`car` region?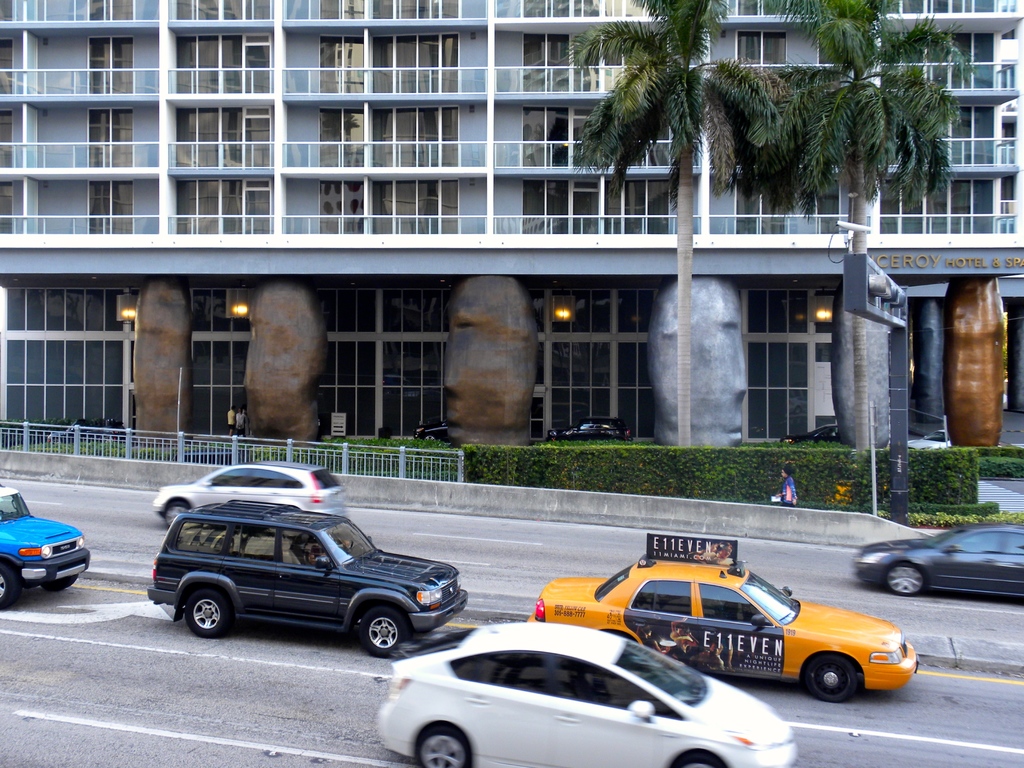
148 458 350 532
